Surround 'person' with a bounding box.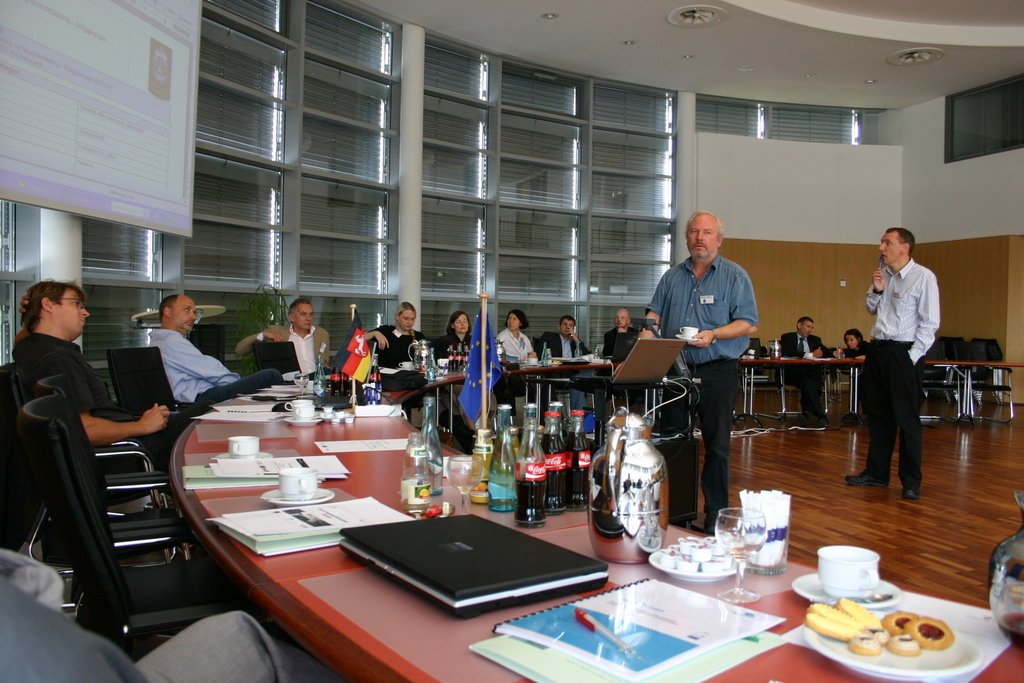
239/300/339/392.
